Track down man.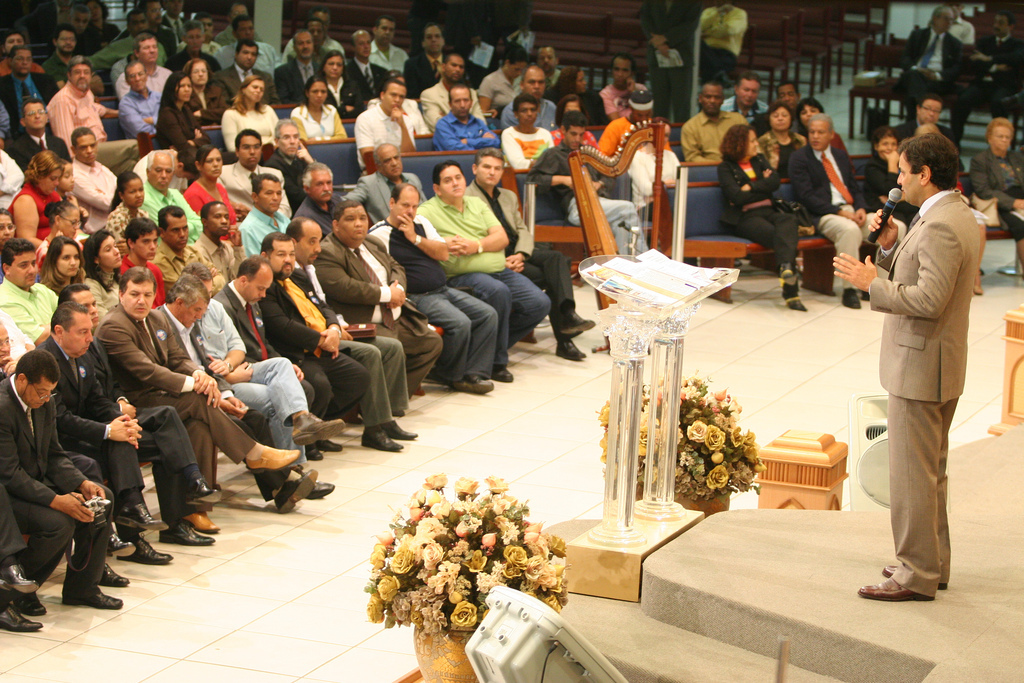
Tracked to (left=679, top=80, right=751, bottom=163).
